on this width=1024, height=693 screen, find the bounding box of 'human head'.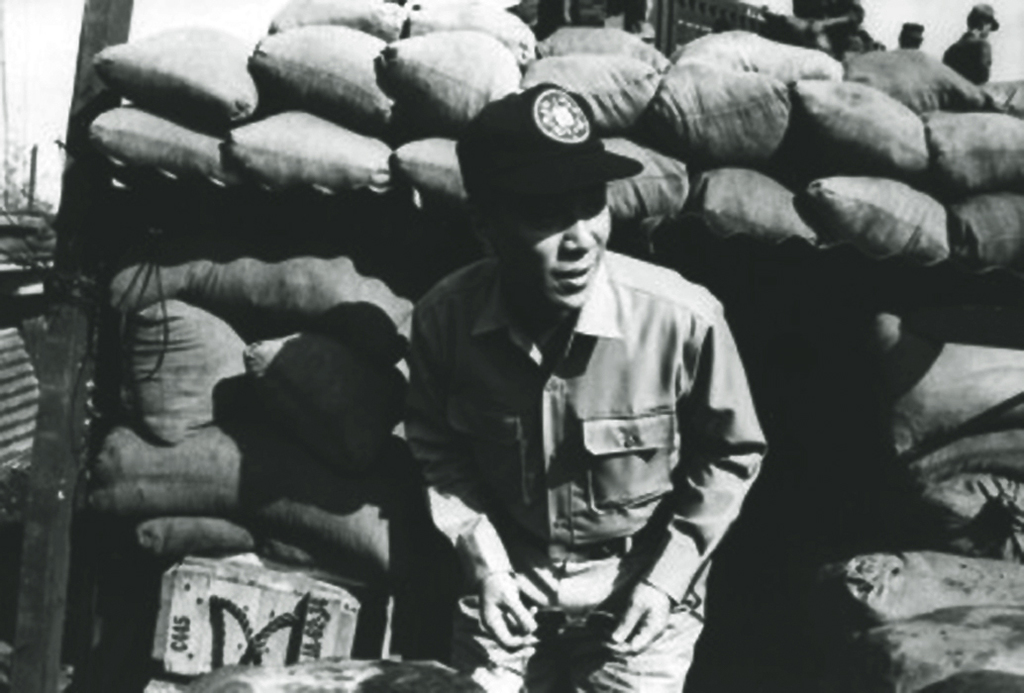
Bounding box: 965/3/1001/39.
